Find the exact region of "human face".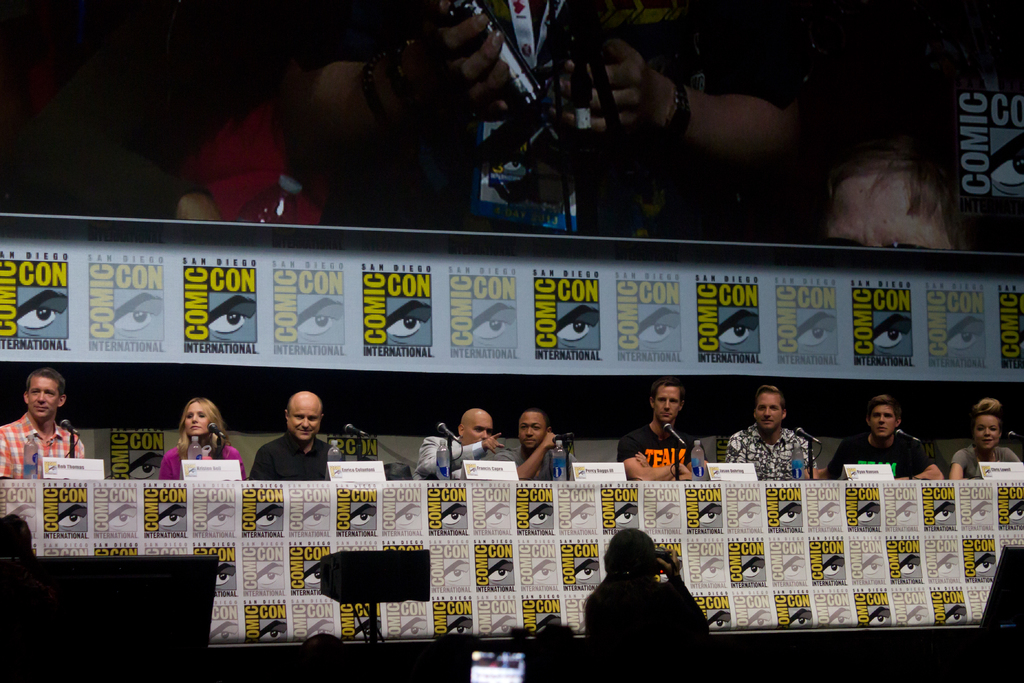
Exact region: region(868, 403, 897, 439).
